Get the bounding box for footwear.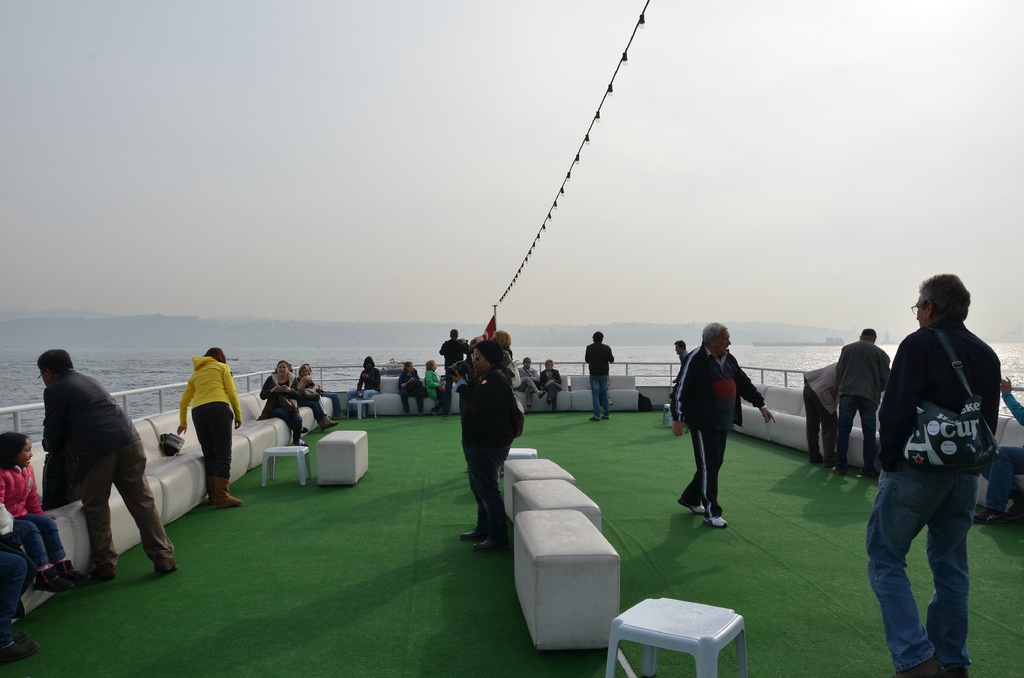
box=[459, 499, 487, 538].
